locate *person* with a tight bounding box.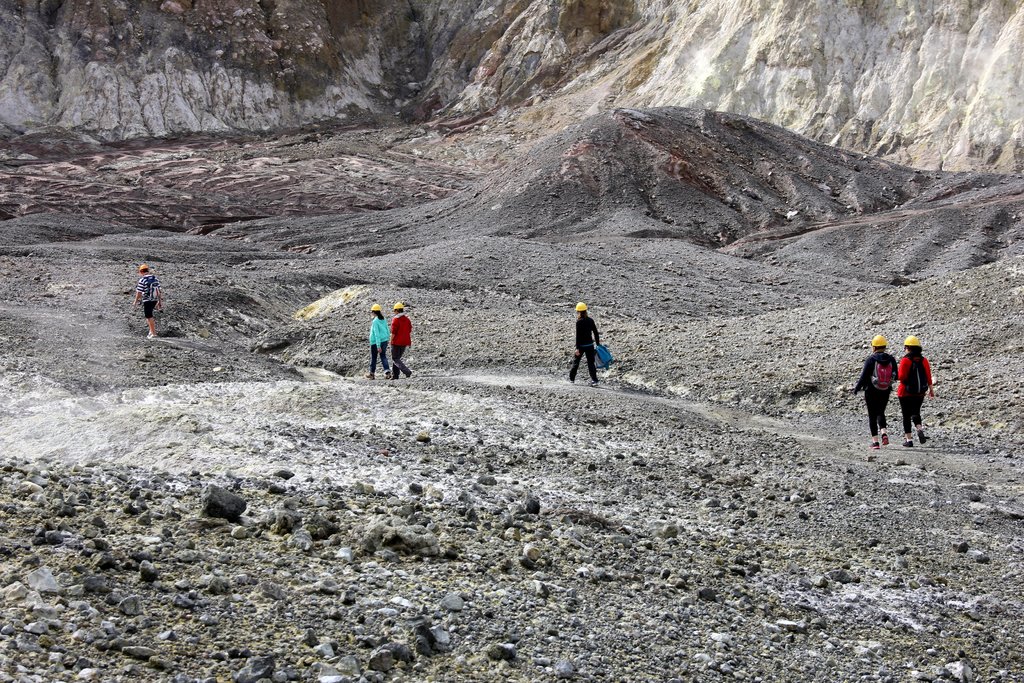
<region>365, 305, 392, 378</region>.
